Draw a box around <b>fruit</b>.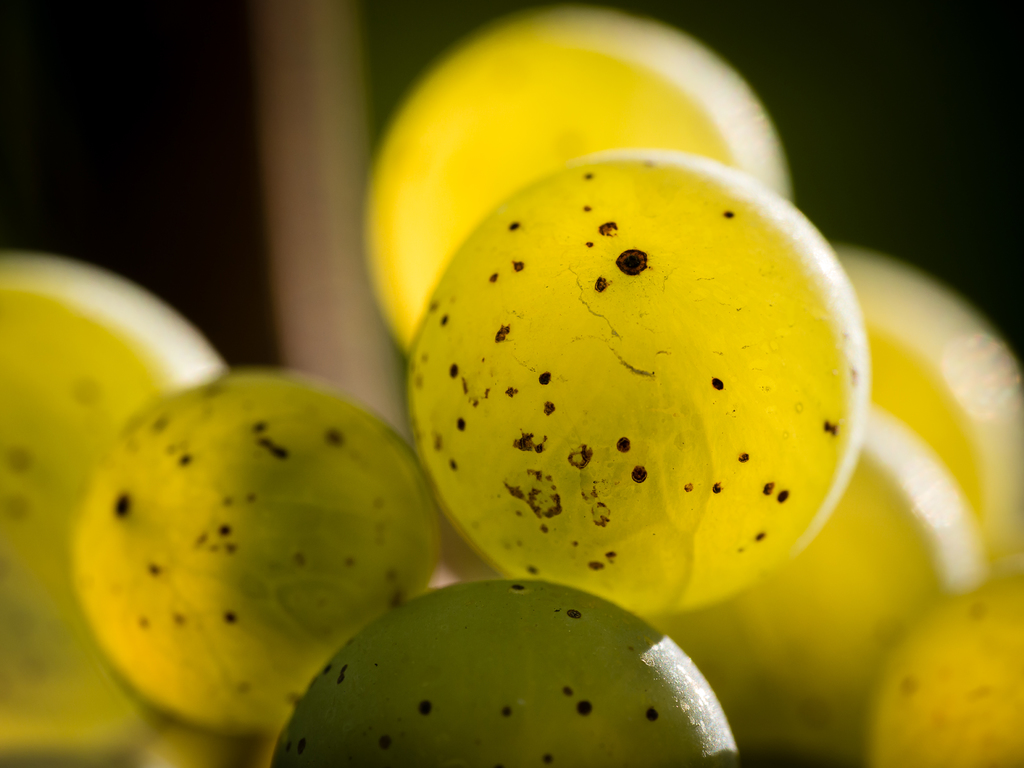
{"left": 872, "top": 600, "right": 1023, "bottom": 764}.
